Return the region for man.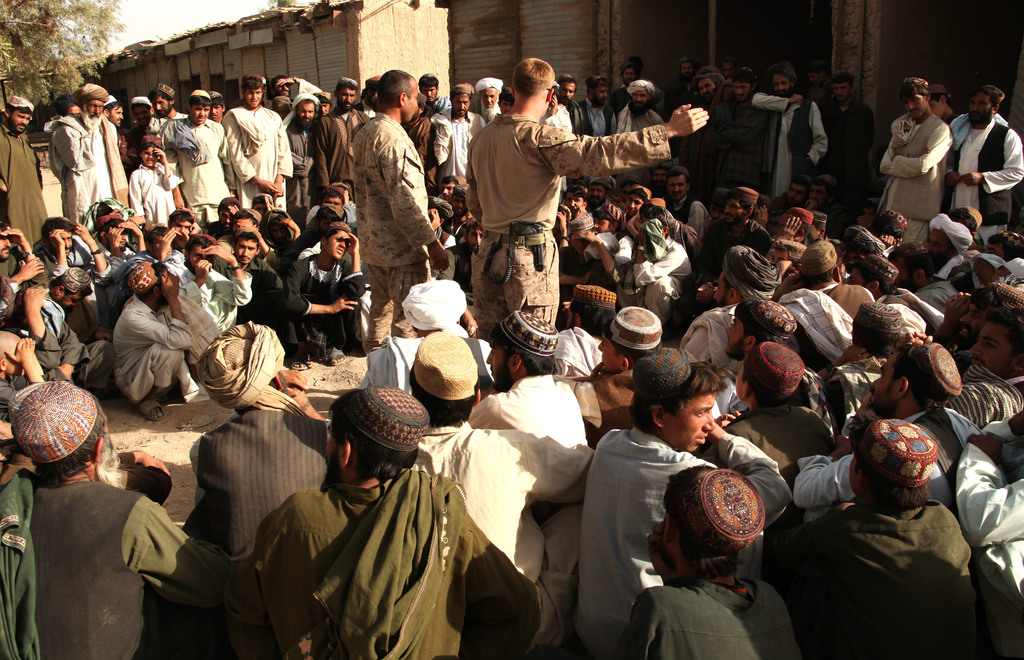
(423, 72, 451, 115).
